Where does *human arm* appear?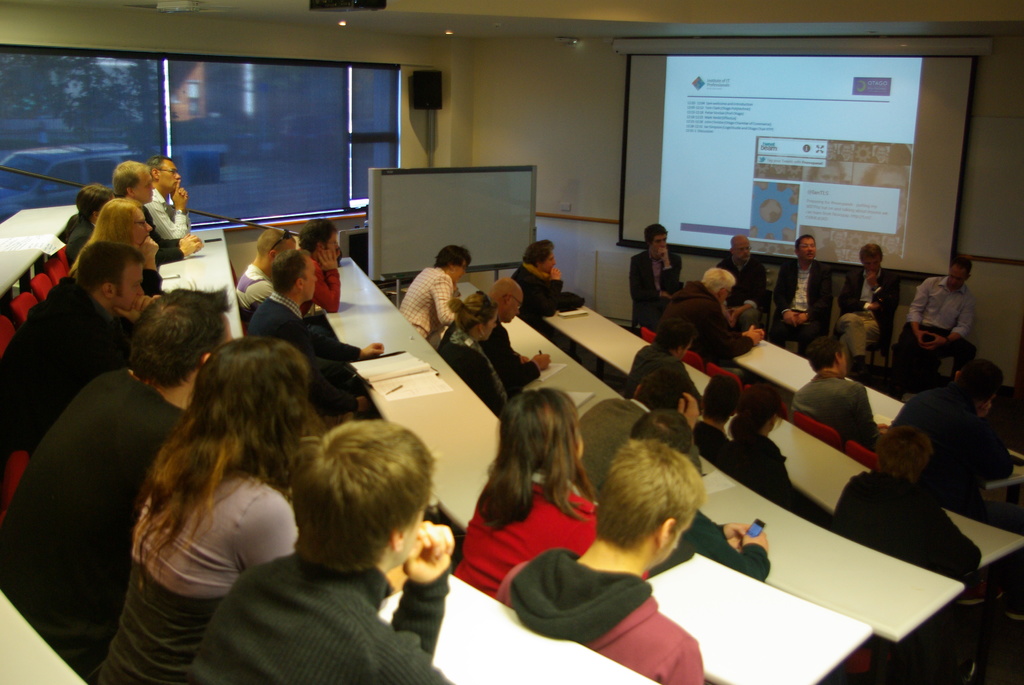
Appears at BBox(161, 228, 200, 267).
